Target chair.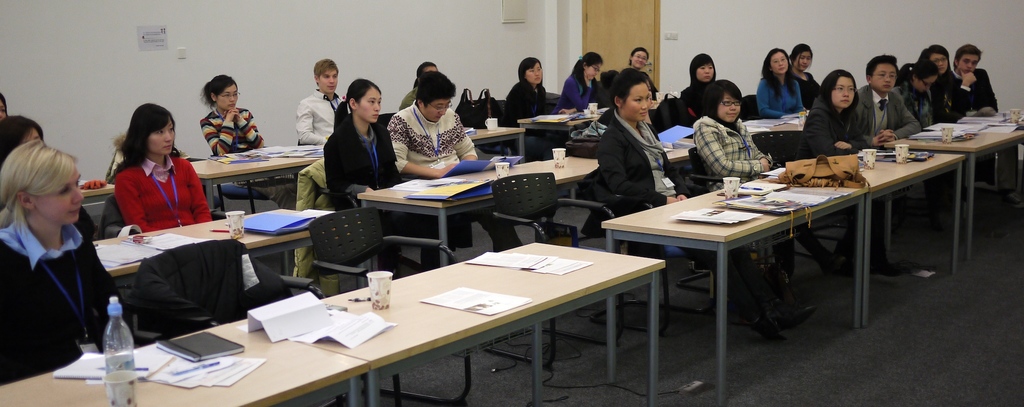
Target region: bbox=[131, 235, 350, 406].
